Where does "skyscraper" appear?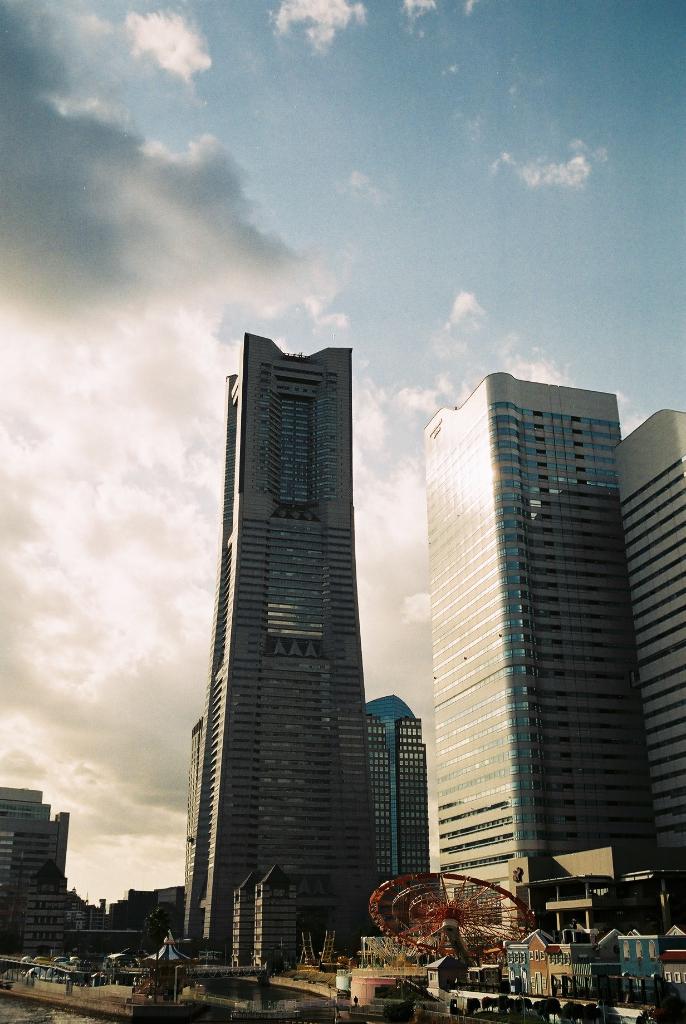
Appears at l=0, t=785, r=72, b=974.
